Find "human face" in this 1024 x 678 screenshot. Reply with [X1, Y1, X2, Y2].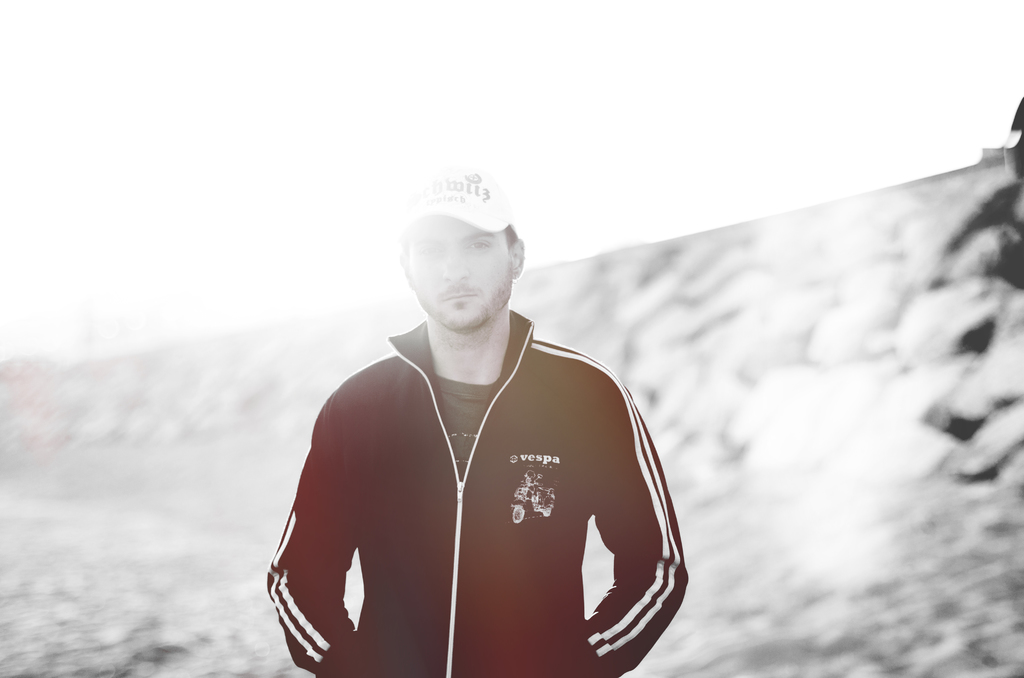
[410, 218, 508, 332].
